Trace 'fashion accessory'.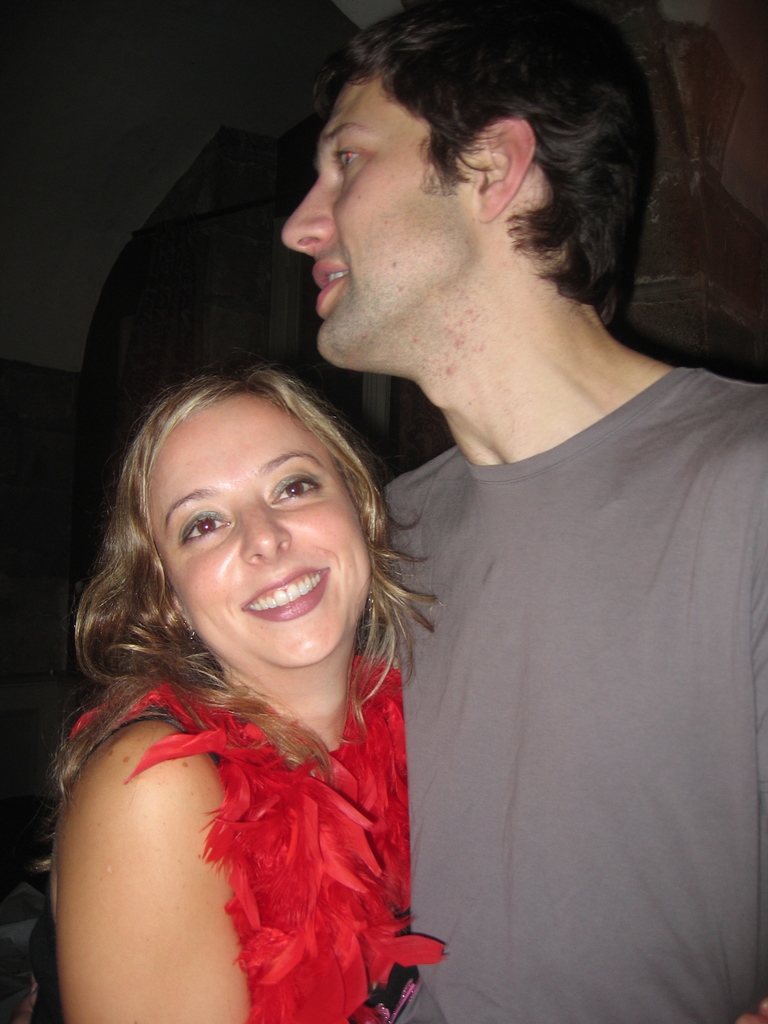
Traced to detection(186, 623, 196, 649).
